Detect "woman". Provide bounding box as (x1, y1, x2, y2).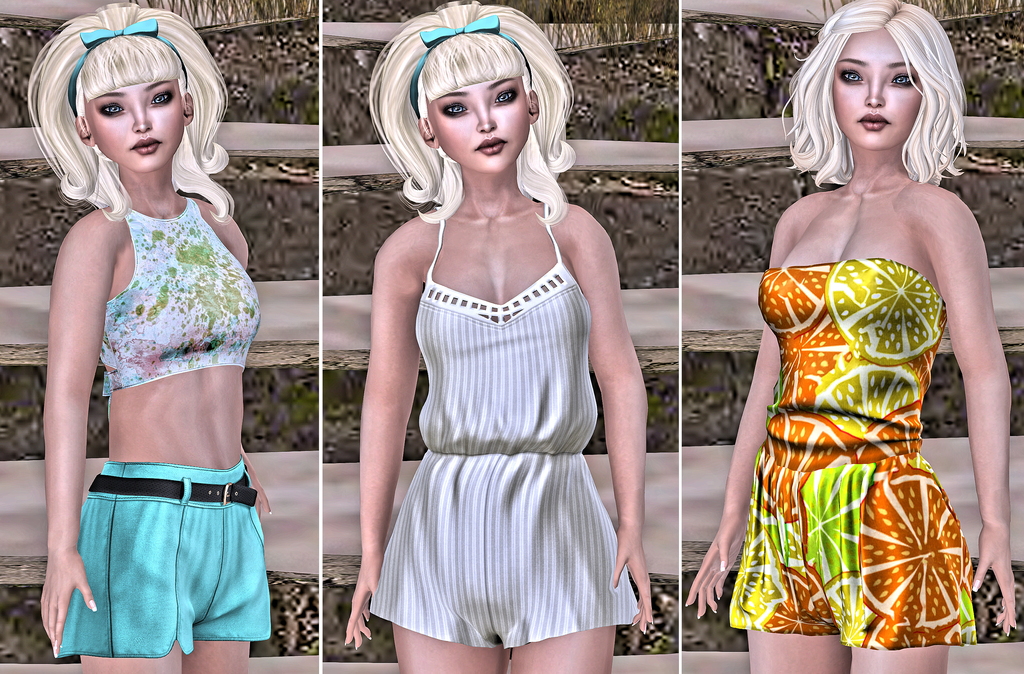
(343, 3, 650, 673).
